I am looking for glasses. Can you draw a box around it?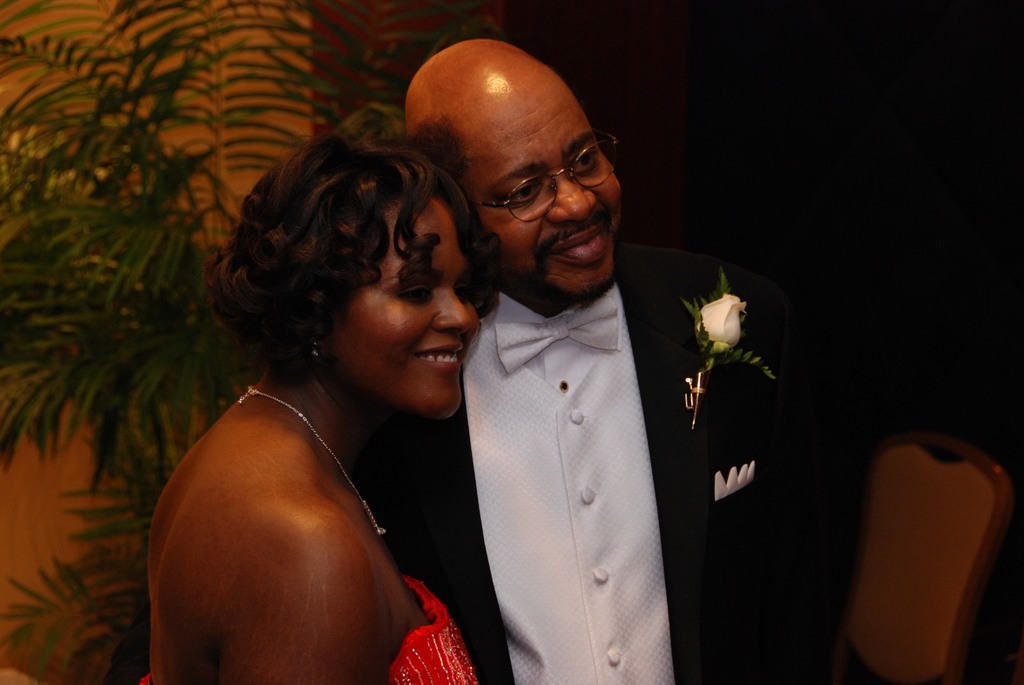
Sure, the bounding box is (461, 150, 603, 206).
